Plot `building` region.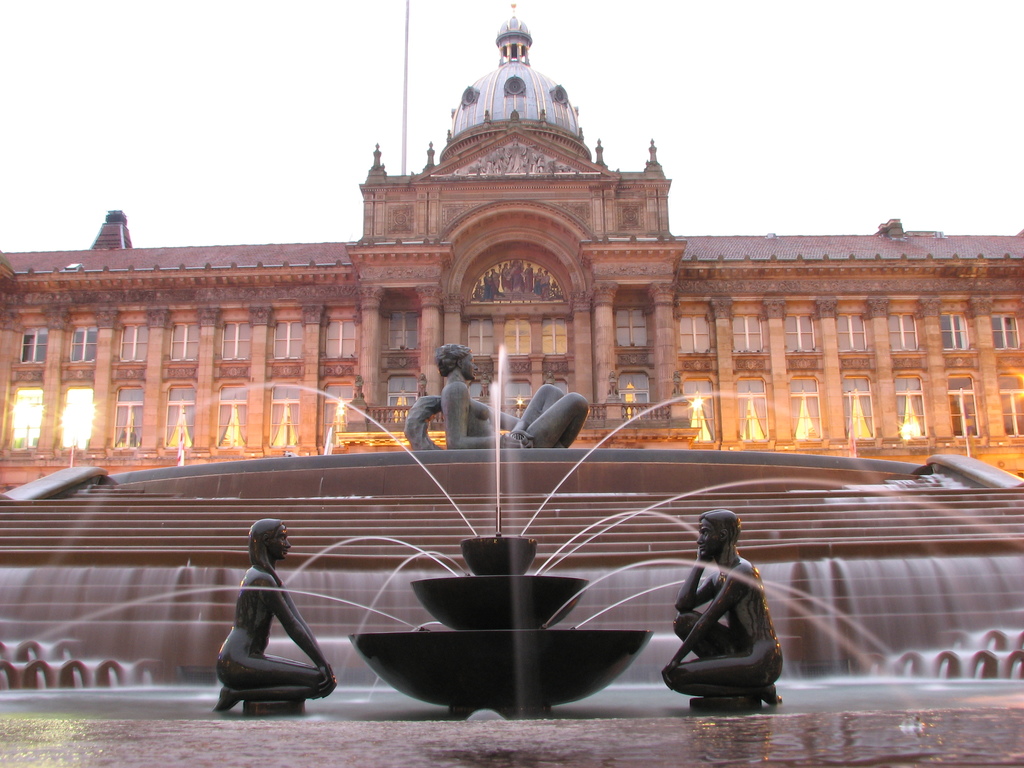
Plotted at detection(0, 3, 1023, 463).
